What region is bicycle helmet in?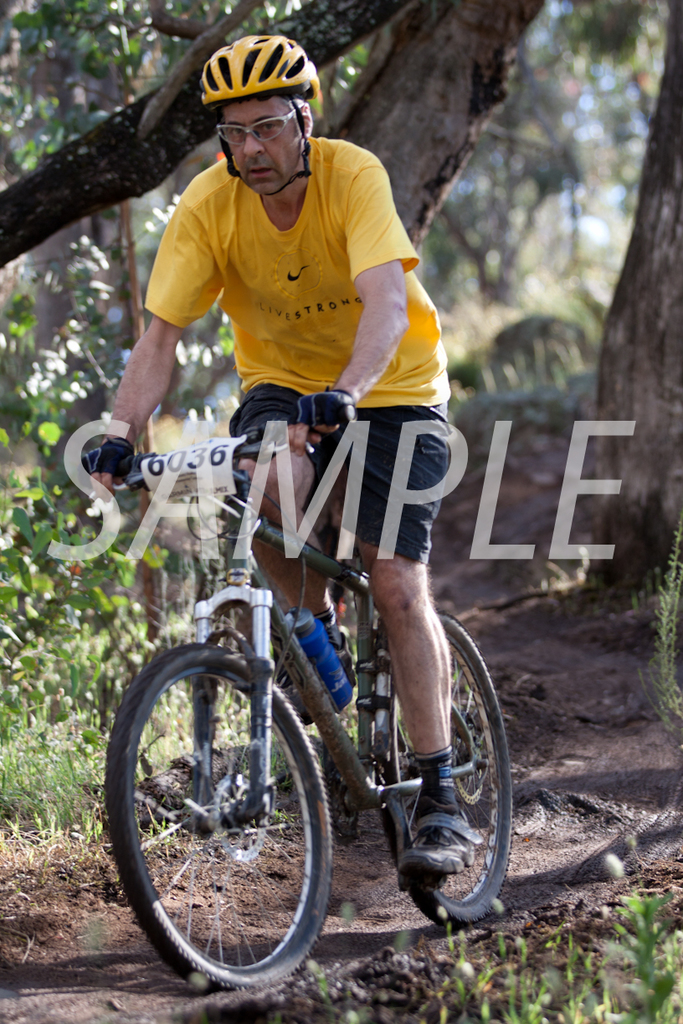
BBox(201, 34, 316, 190).
